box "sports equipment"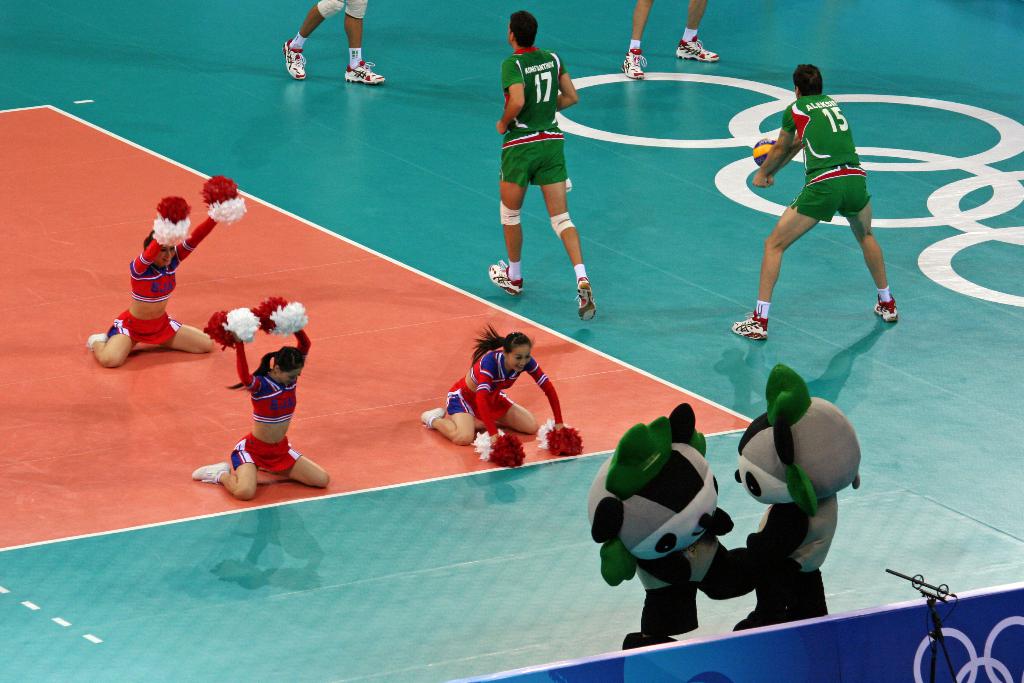
BBox(345, 59, 388, 86)
